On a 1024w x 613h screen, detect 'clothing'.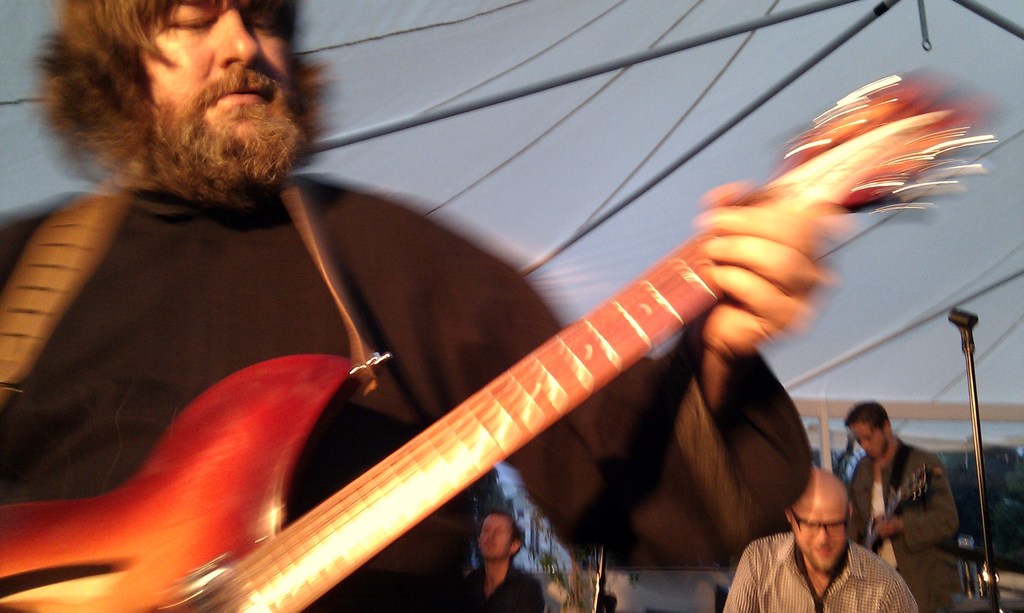
{"x1": 0, "y1": 175, "x2": 811, "y2": 612}.
